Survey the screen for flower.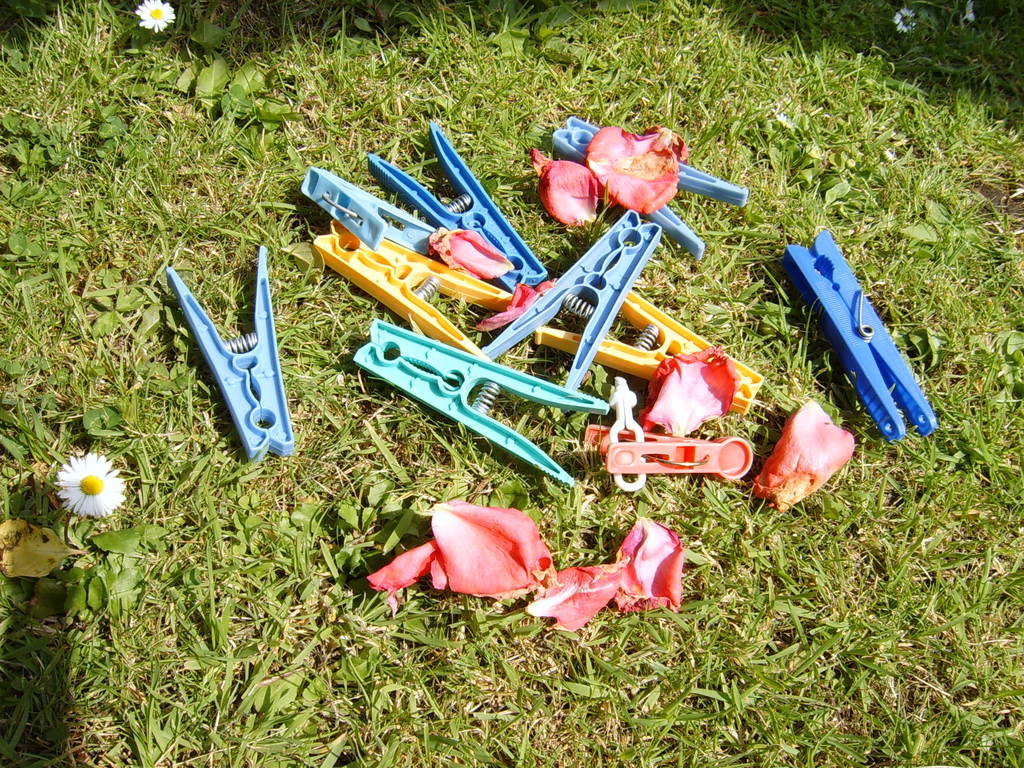
Survey found: [x1=636, y1=343, x2=758, y2=445].
